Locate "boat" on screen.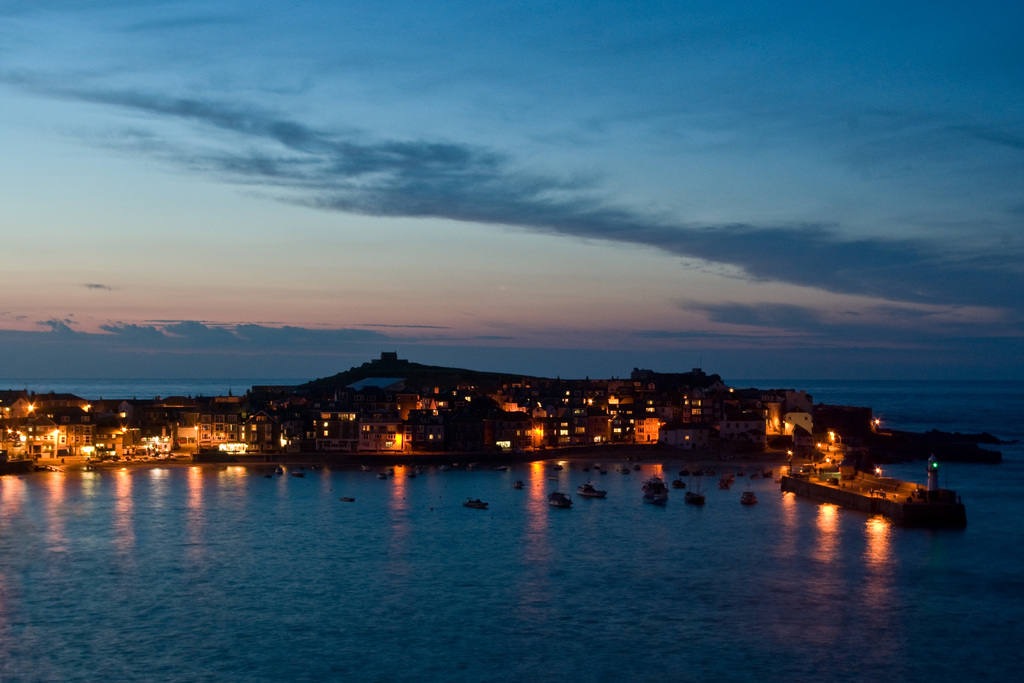
On screen at 576/477/605/498.
